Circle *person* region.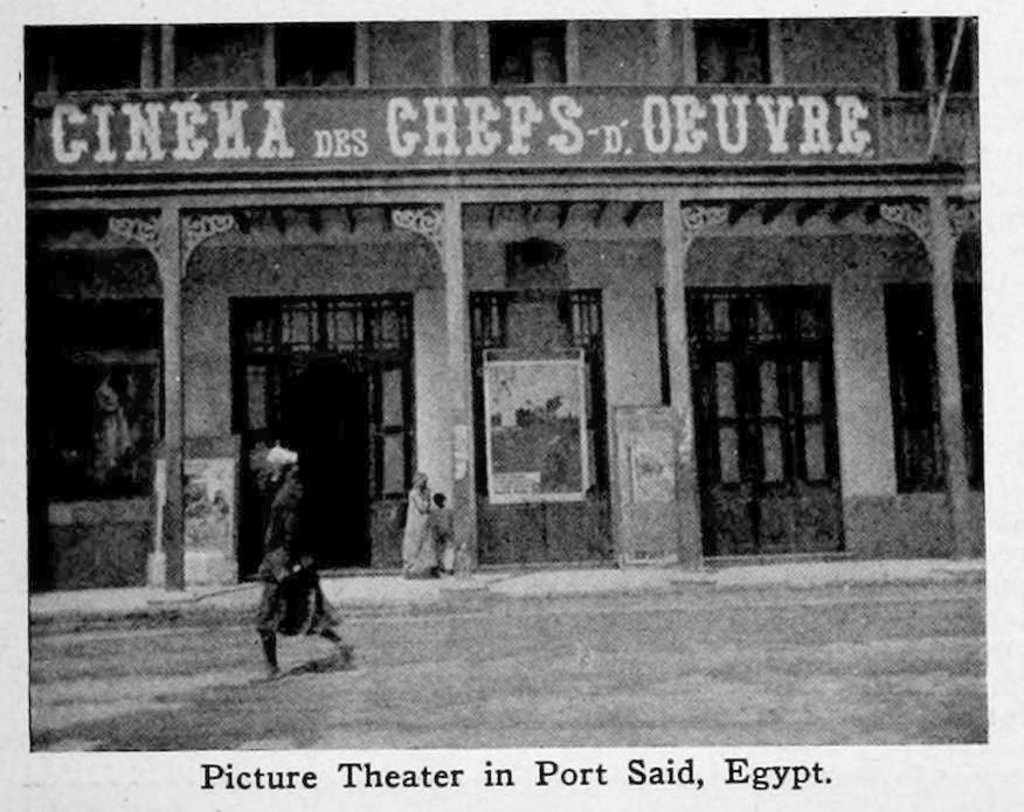
Region: 397,469,440,585.
